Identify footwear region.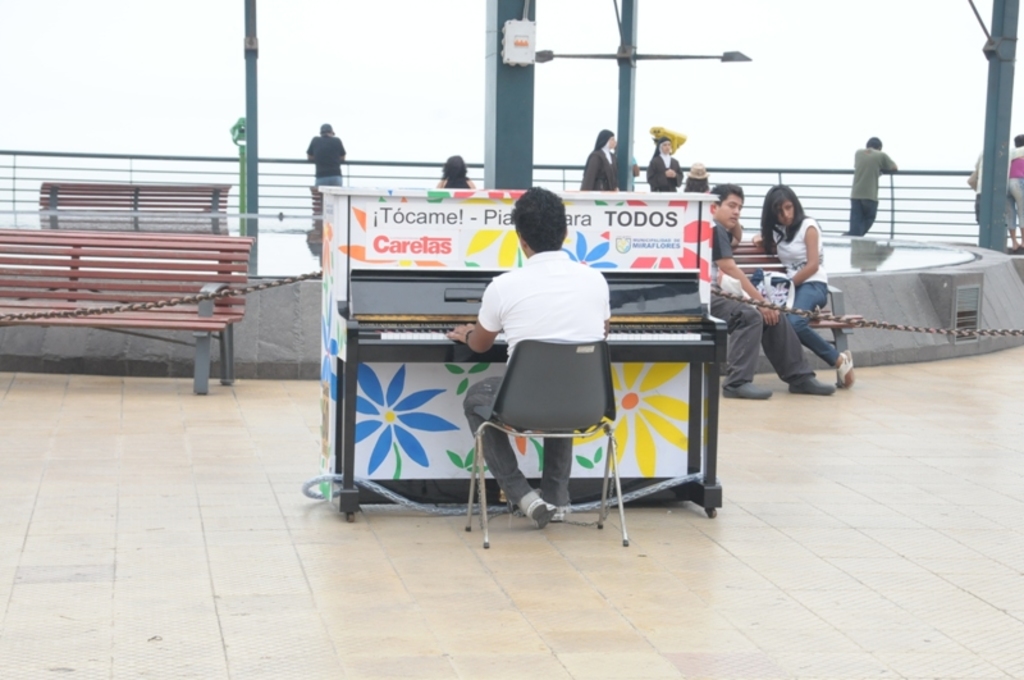
Region: [790, 374, 837, 397].
